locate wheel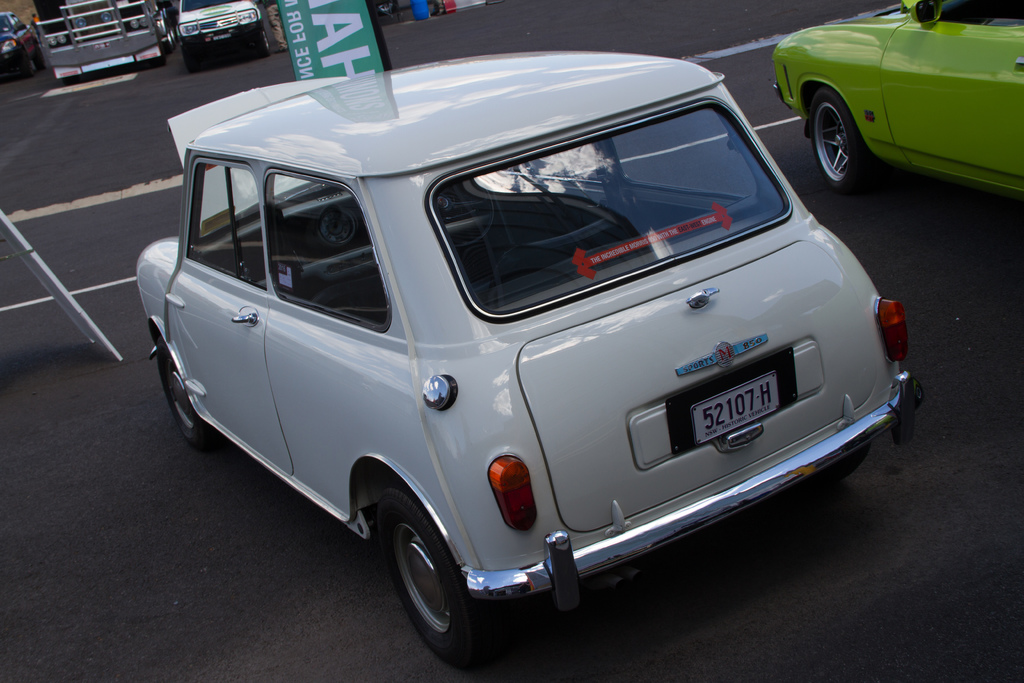
x1=372 y1=495 x2=470 y2=654
